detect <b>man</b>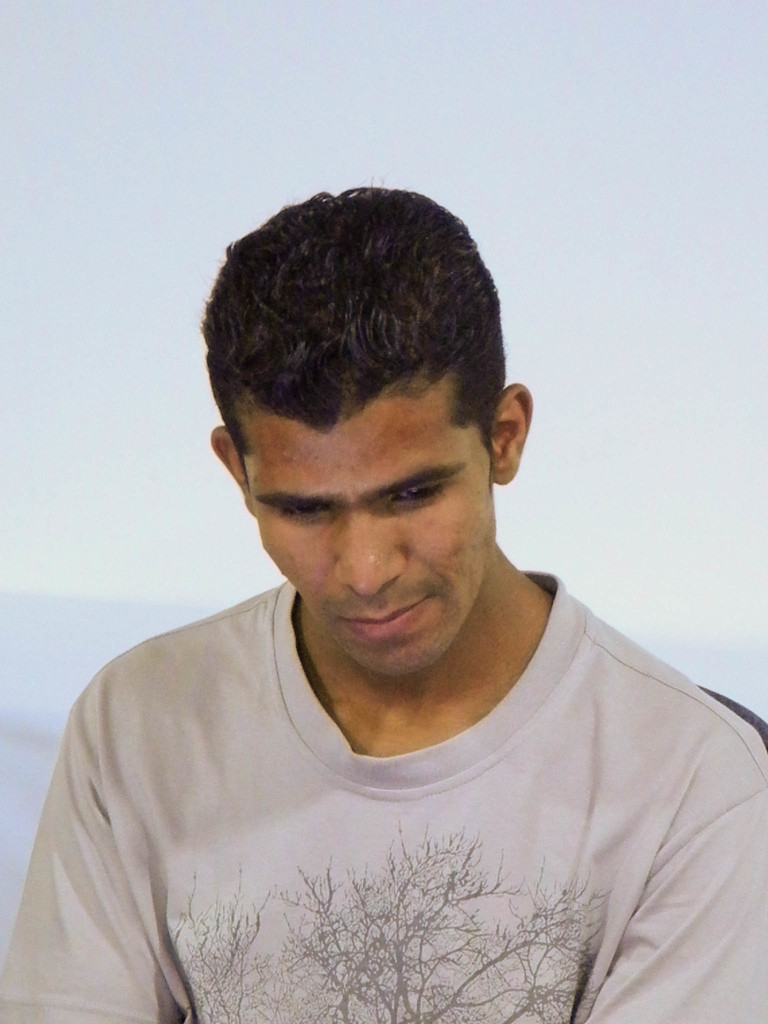
detection(0, 169, 756, 1023)
